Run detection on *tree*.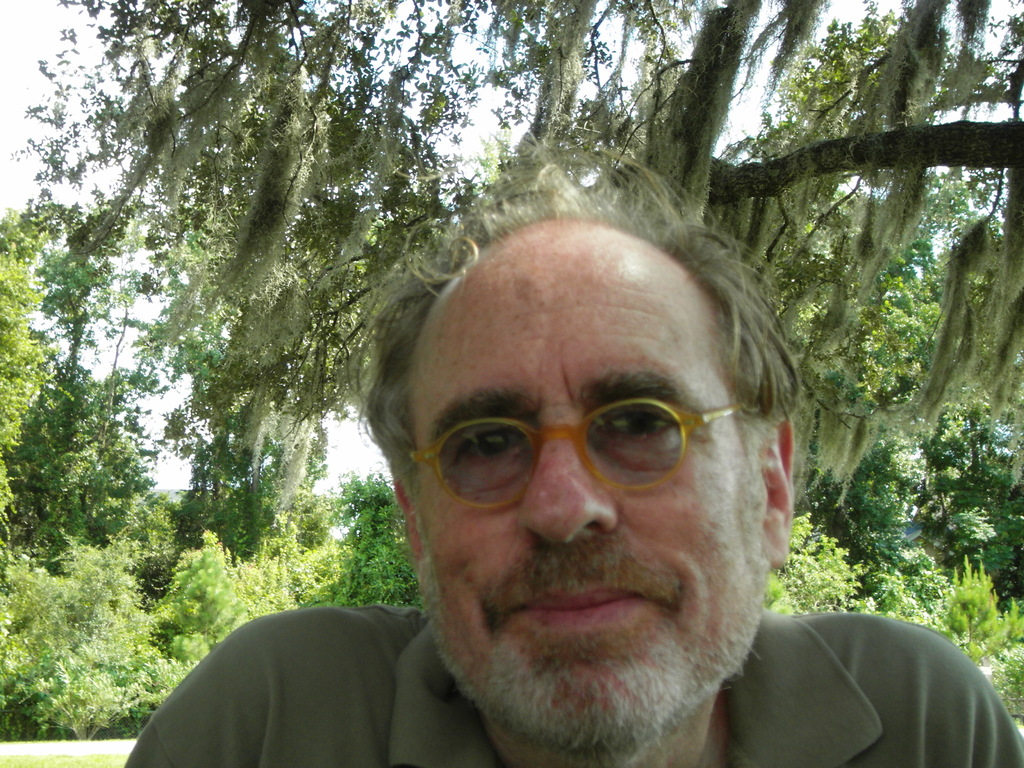
Result: (12, 3, 1023, 613).
